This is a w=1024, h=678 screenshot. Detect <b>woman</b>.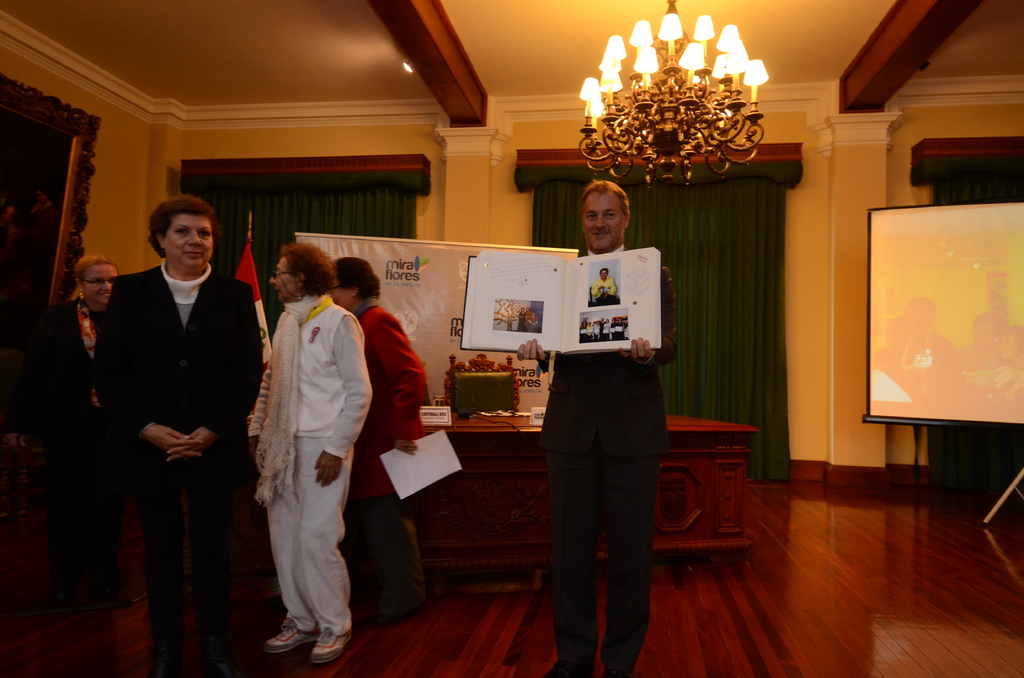
(left=604, top=317, right=613, bottom=338).
